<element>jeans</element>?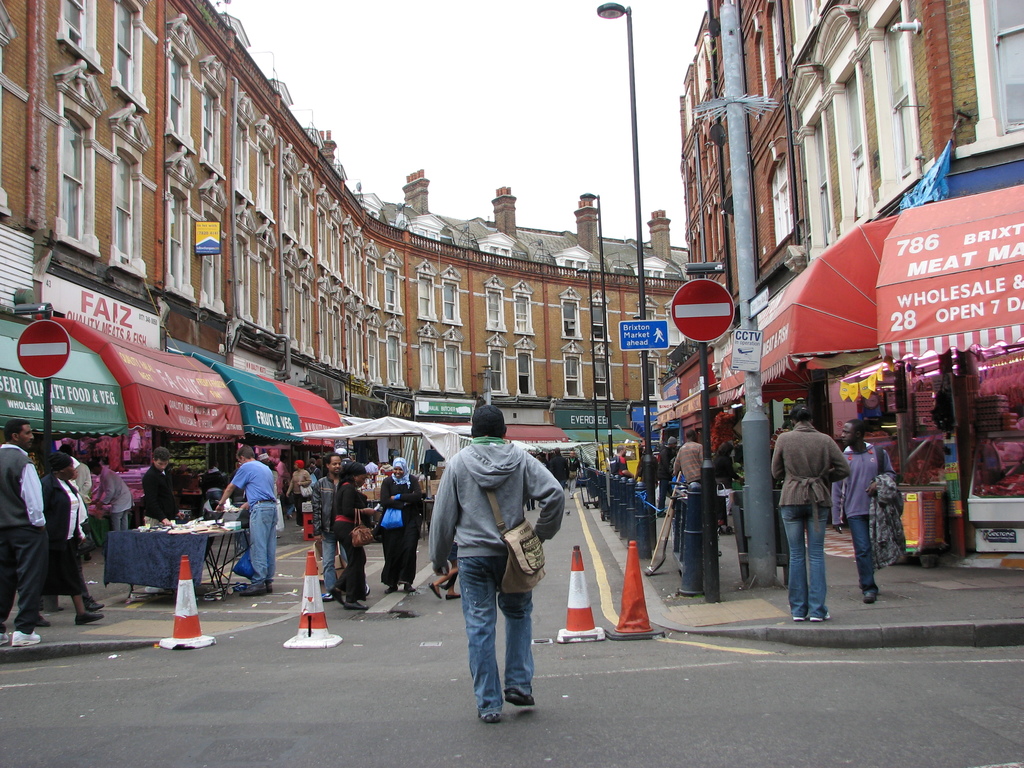
[x1=0, y1=524, x2=48, y2=631]
